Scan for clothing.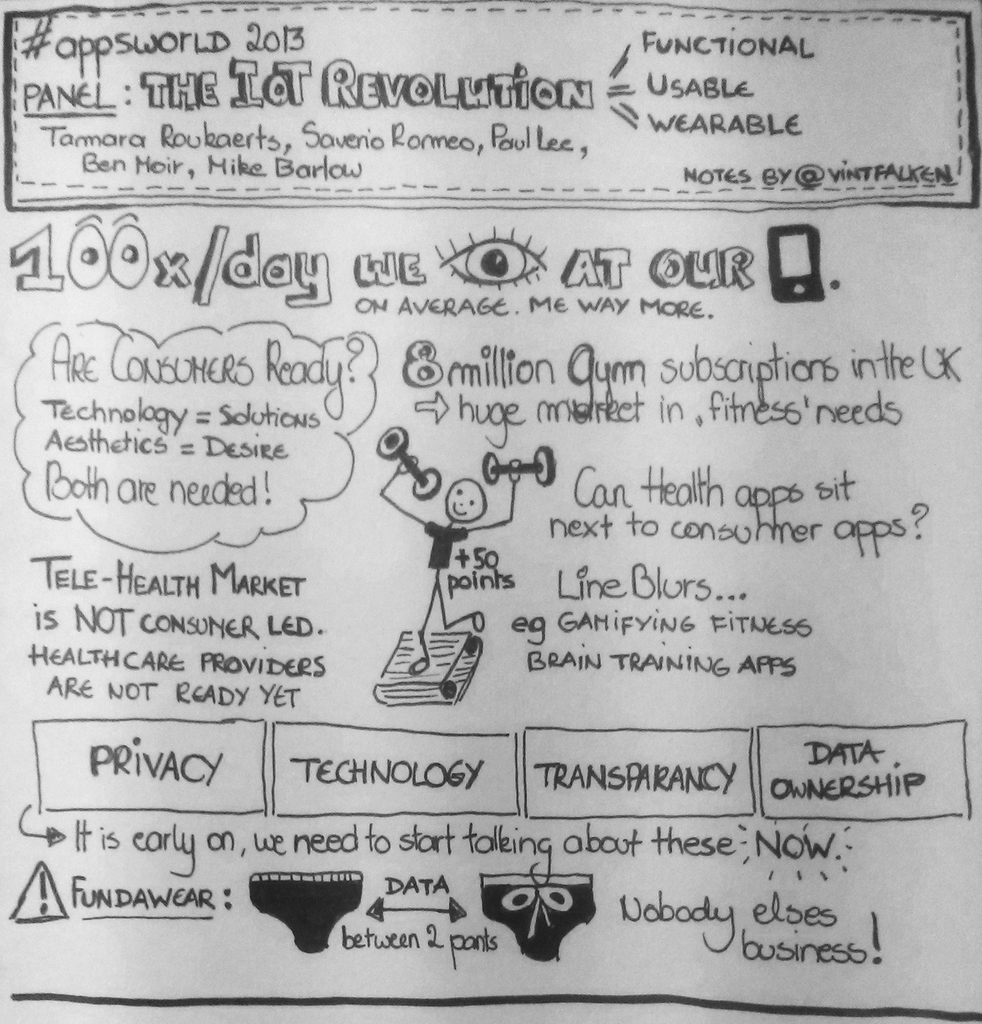
Scan result: locate(417, 521, 462, 575).
